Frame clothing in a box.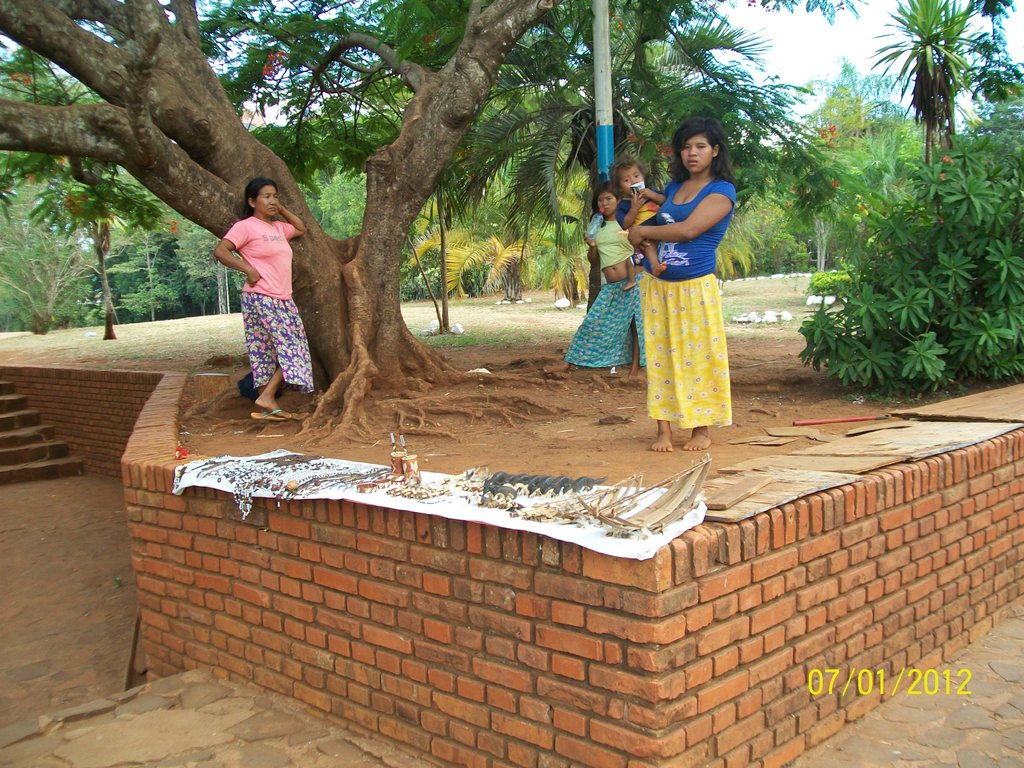
638/177/737/431.
